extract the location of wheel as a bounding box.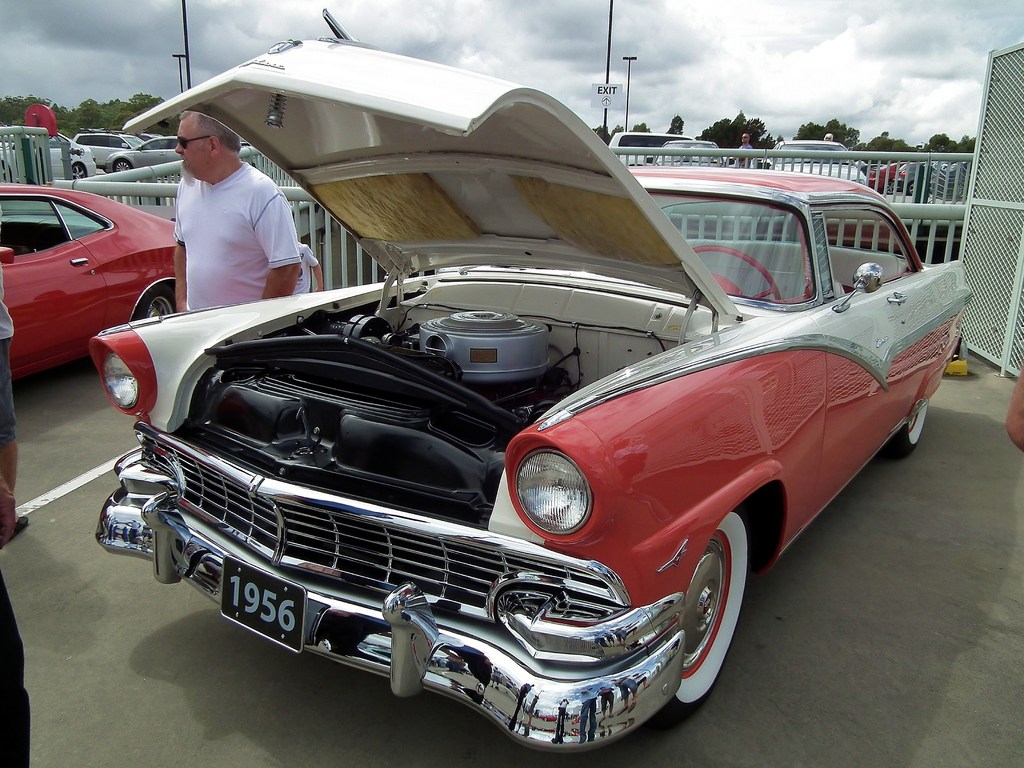
<bbox>882, 179, 897, 195</bbox>.
